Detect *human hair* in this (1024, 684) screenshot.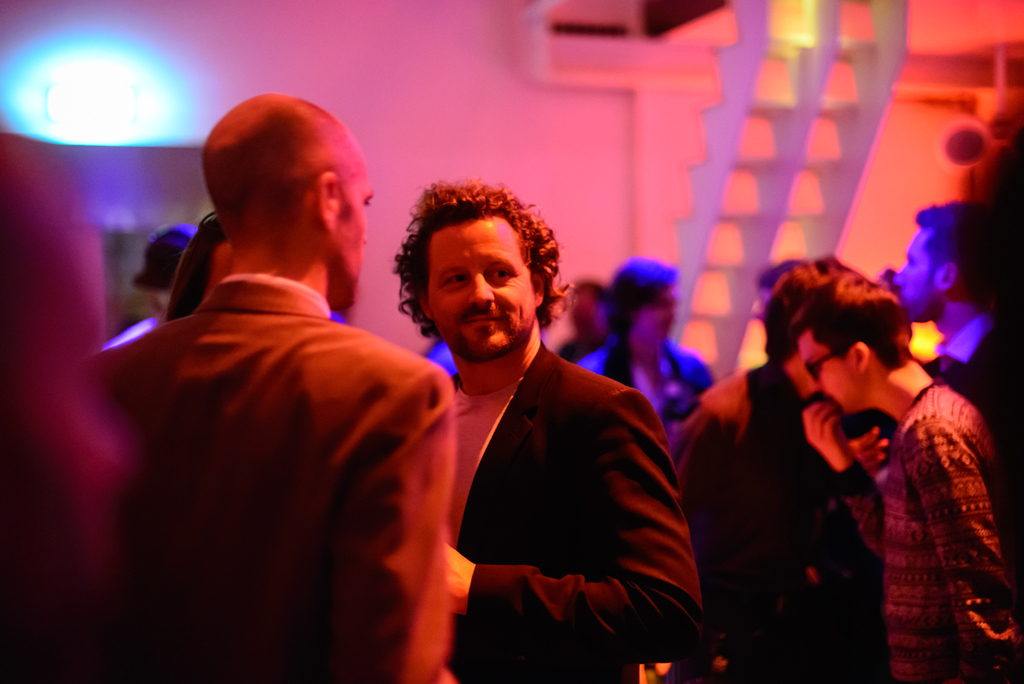
Detection: (764, 245, 867, 355).
